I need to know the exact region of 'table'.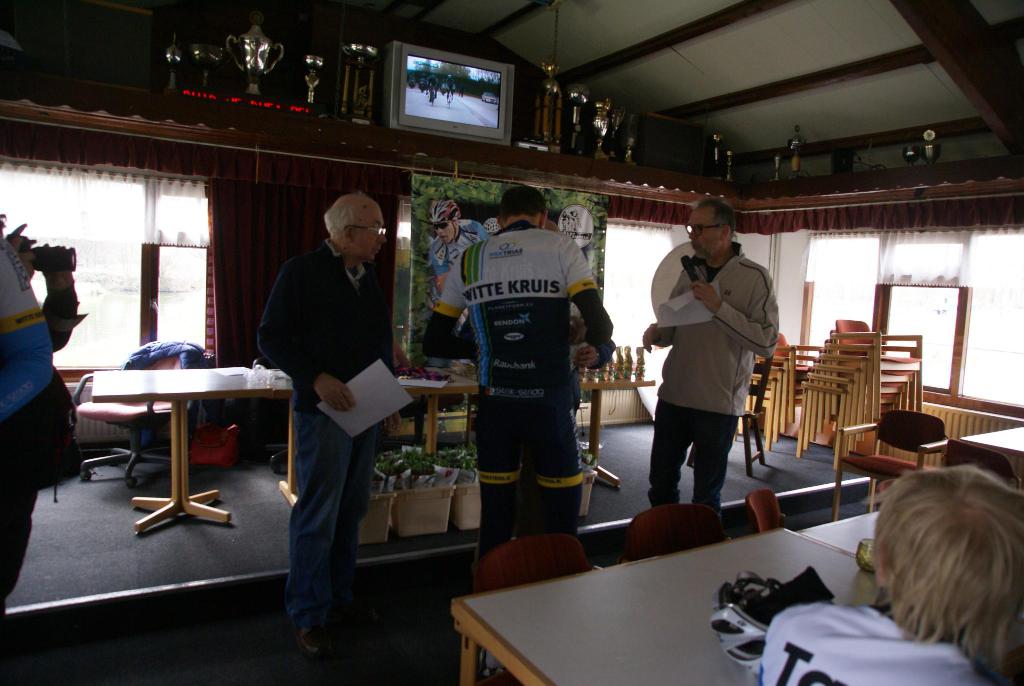
Region: 404:368:484:454.
